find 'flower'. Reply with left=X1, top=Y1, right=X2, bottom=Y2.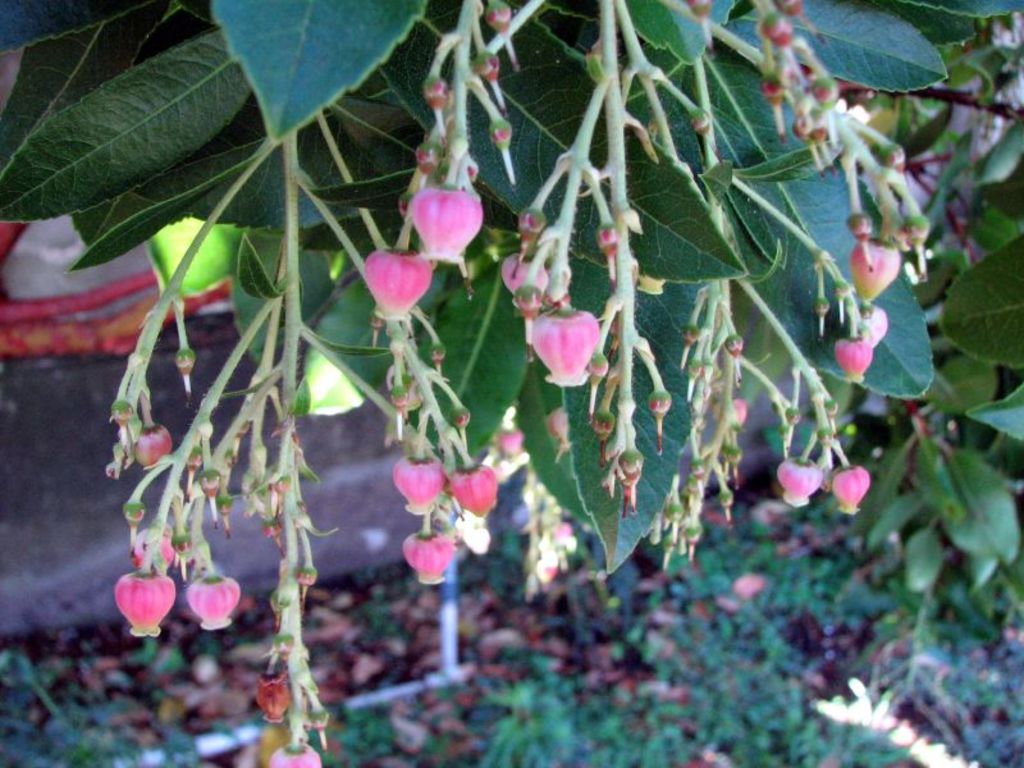
left=180, top=563, right=241, bottom=641.
